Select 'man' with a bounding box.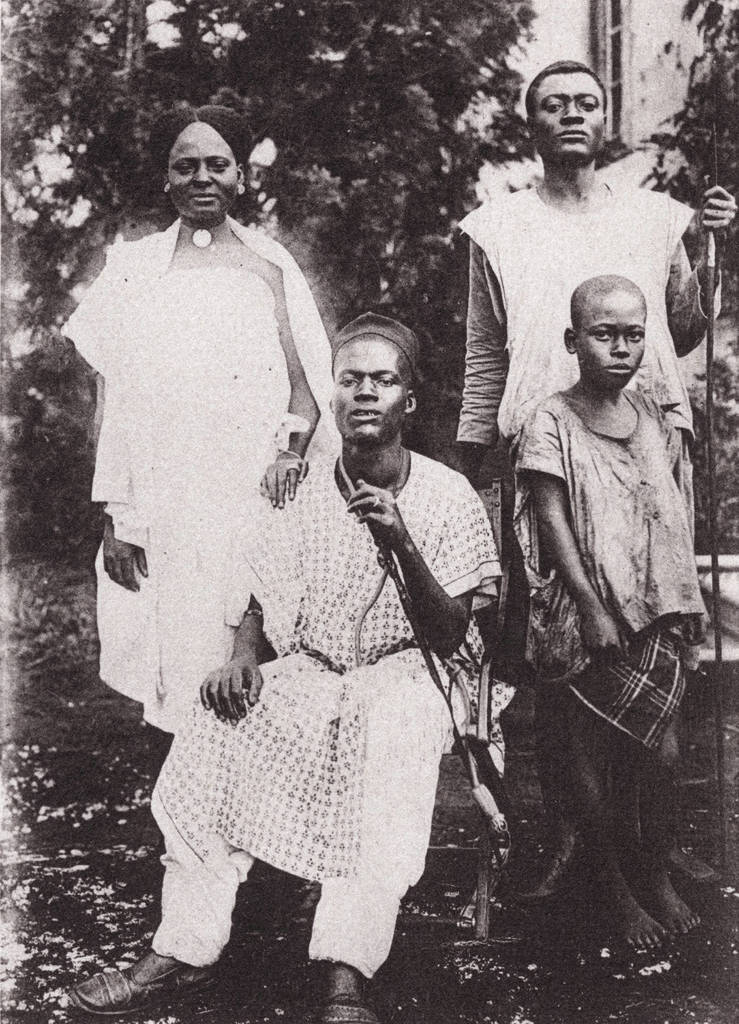
Rect(453, 55, 738, 915).
